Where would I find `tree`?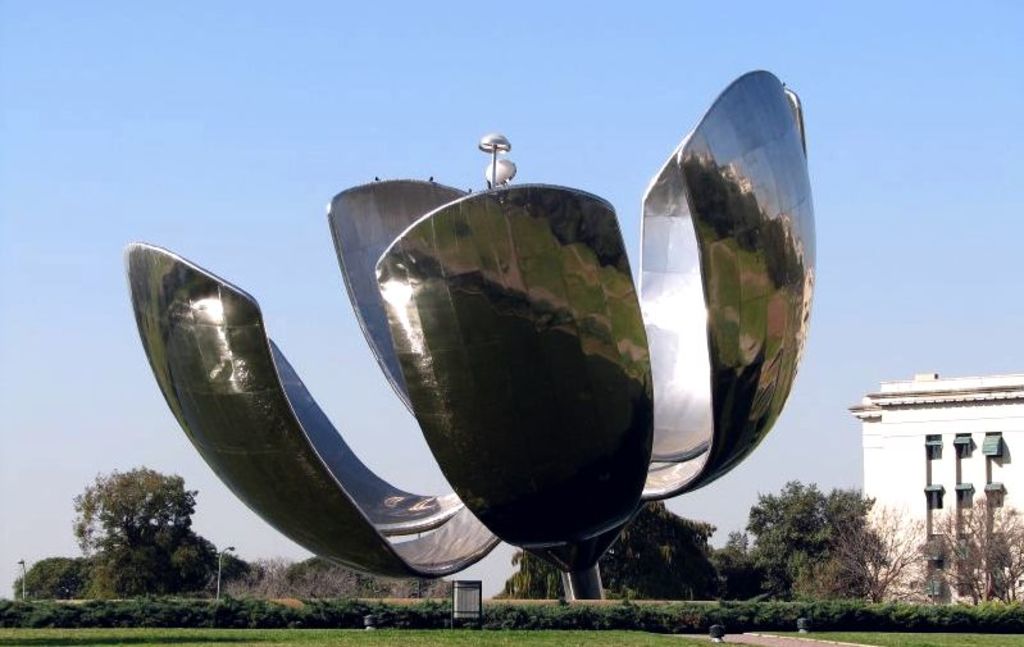
At (x1=845, y1=495, x2=927, y2=601).
